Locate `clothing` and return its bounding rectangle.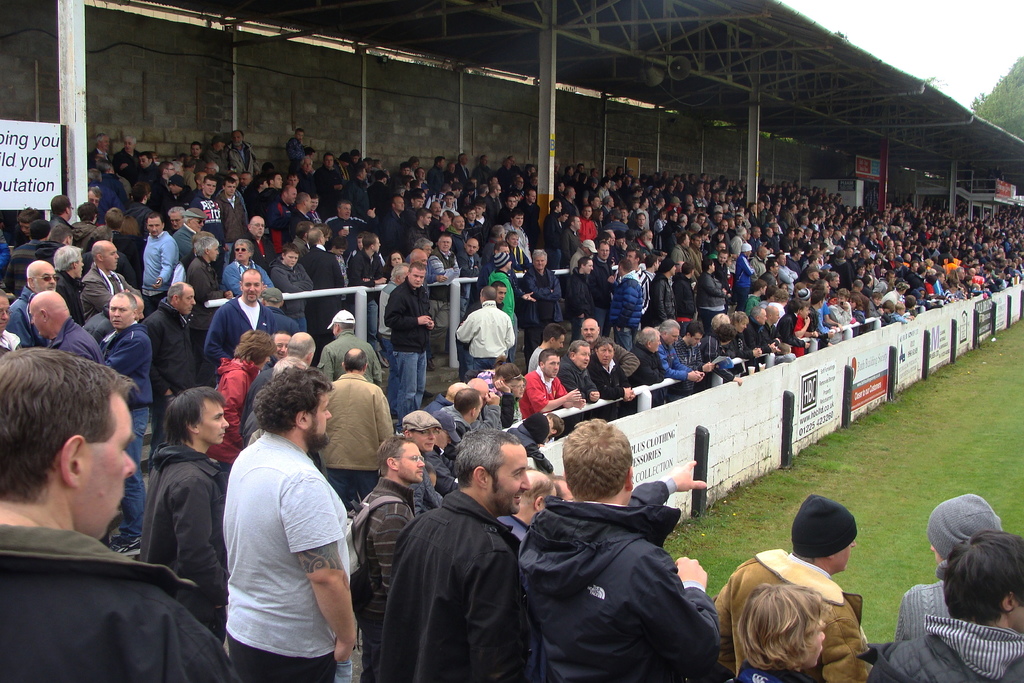
<bbox>372, 483, 536, 682</bbox>.
